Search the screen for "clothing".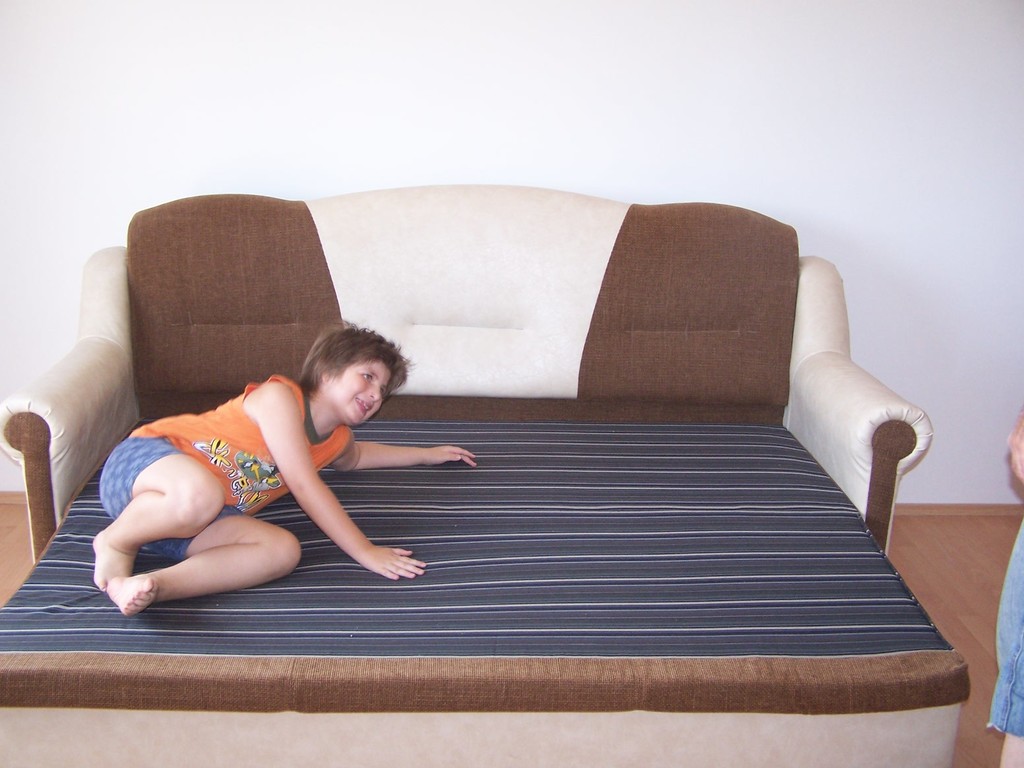
Found at select_region(102, 369, 347, 595).
